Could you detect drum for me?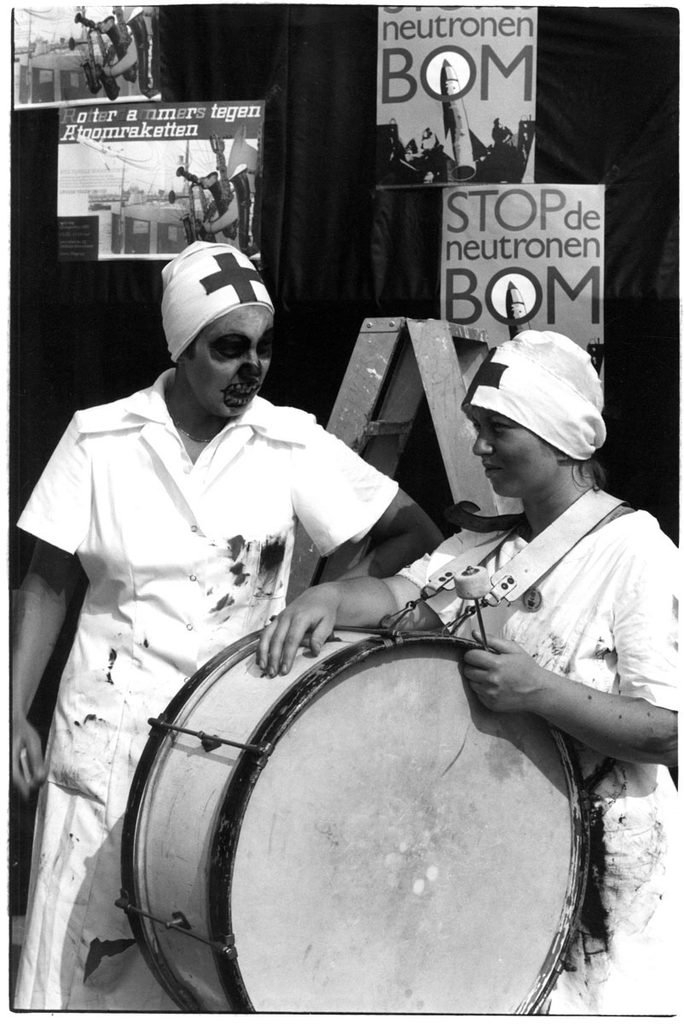
Detection result: [x1=114, y1=622, x2=590, y2=1019].
